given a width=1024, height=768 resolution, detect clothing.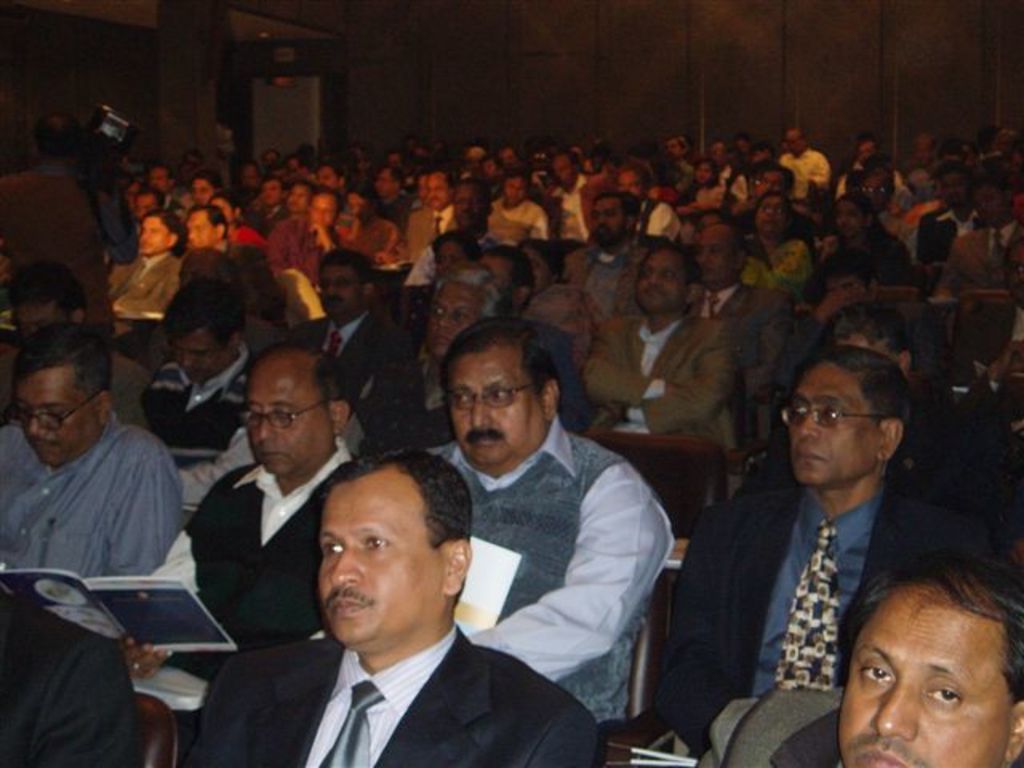
box(141, 448, 365, 638).
